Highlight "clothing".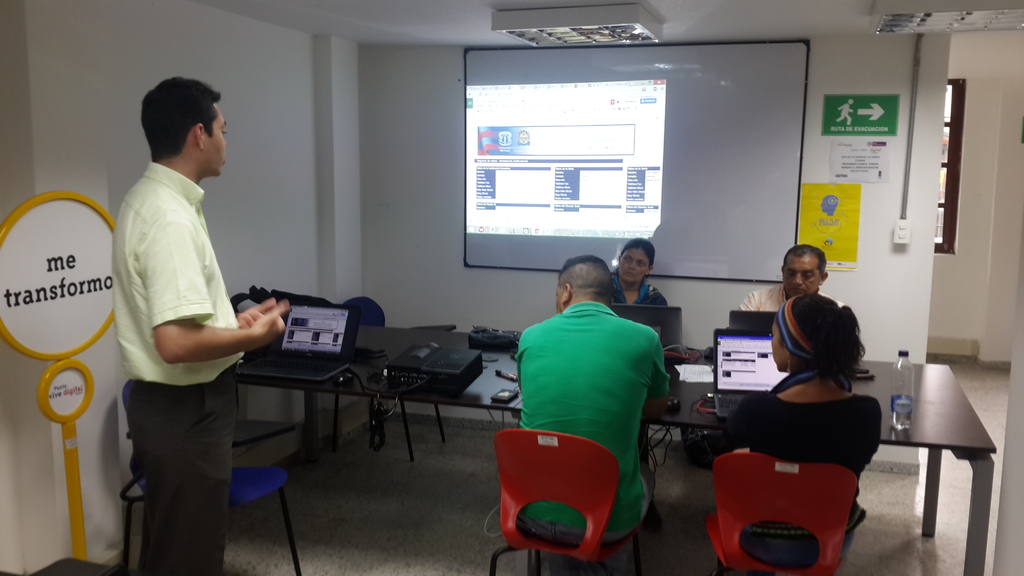
Highlighted region: 112:154:241:575.
